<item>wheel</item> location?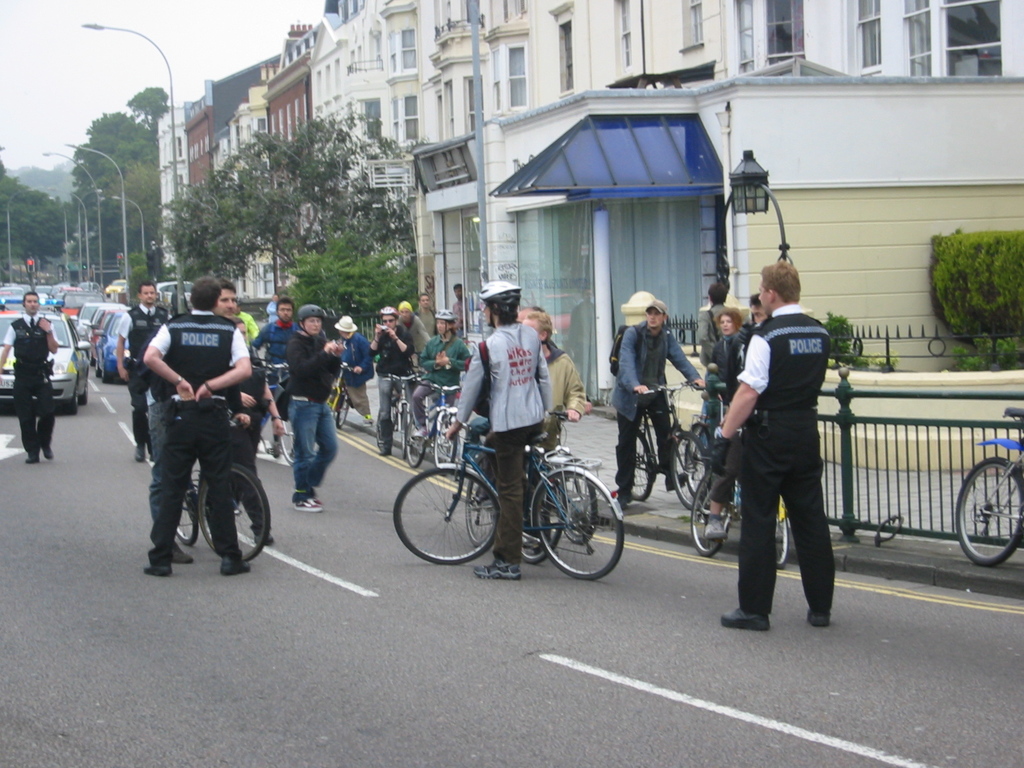
rect(733, 502, 785, 565)
